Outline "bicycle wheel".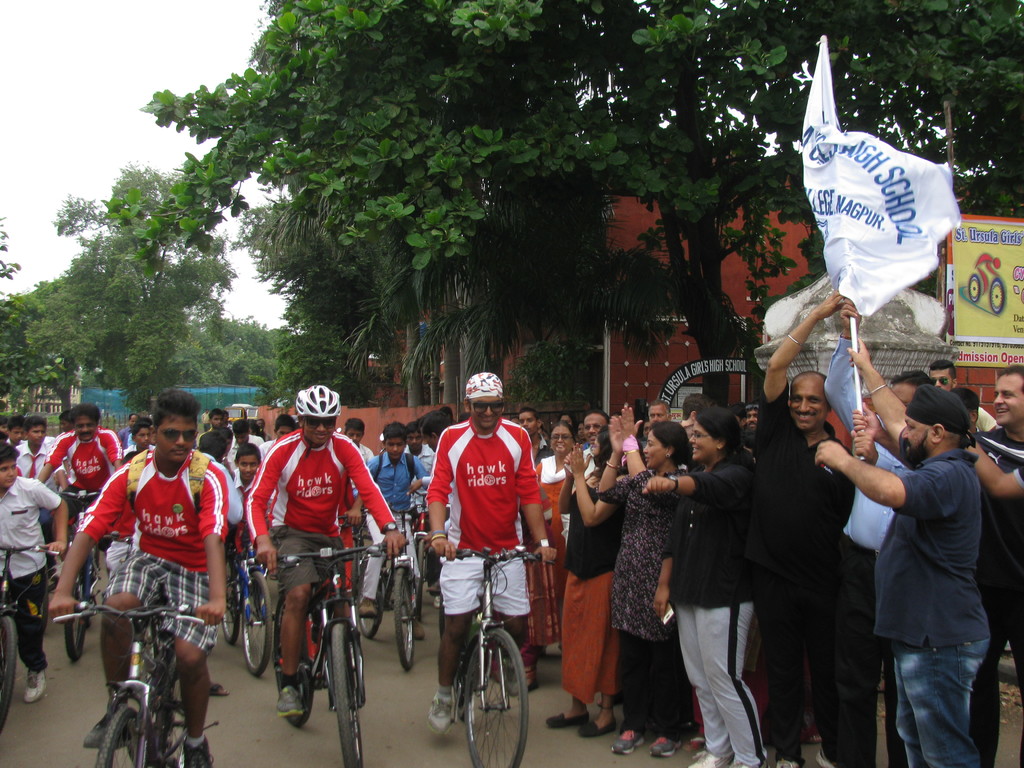
Outline: x1=330, y1=621, x2=362, y2=767.
